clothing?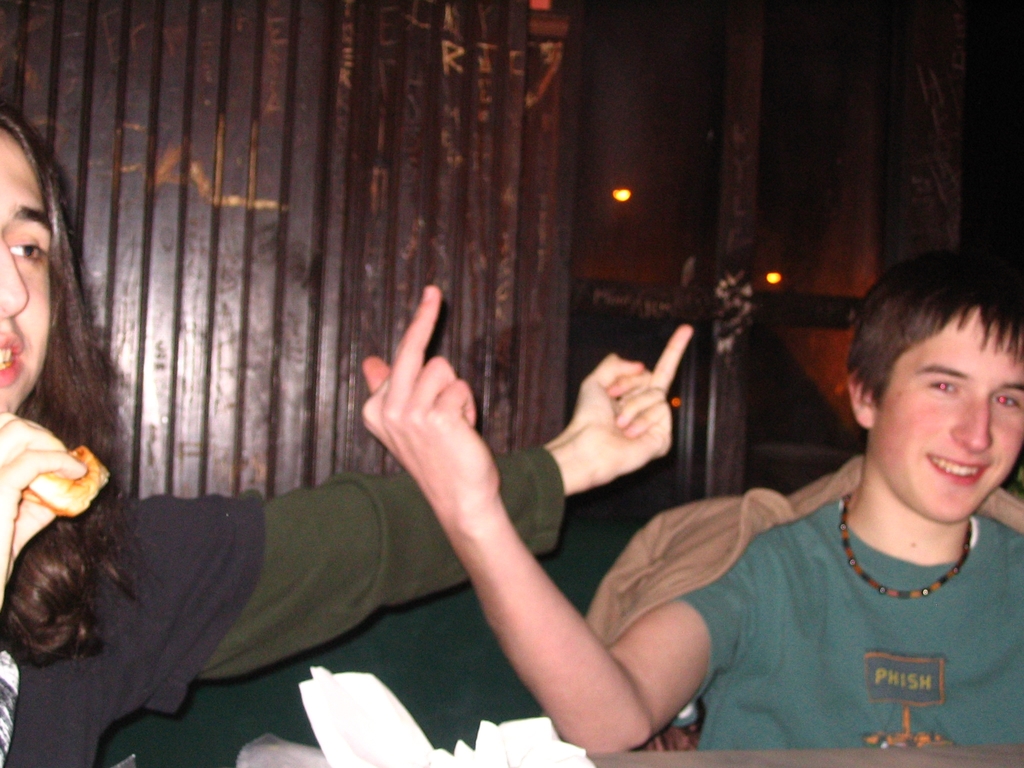
BBox(0, 442, 567, 767)
